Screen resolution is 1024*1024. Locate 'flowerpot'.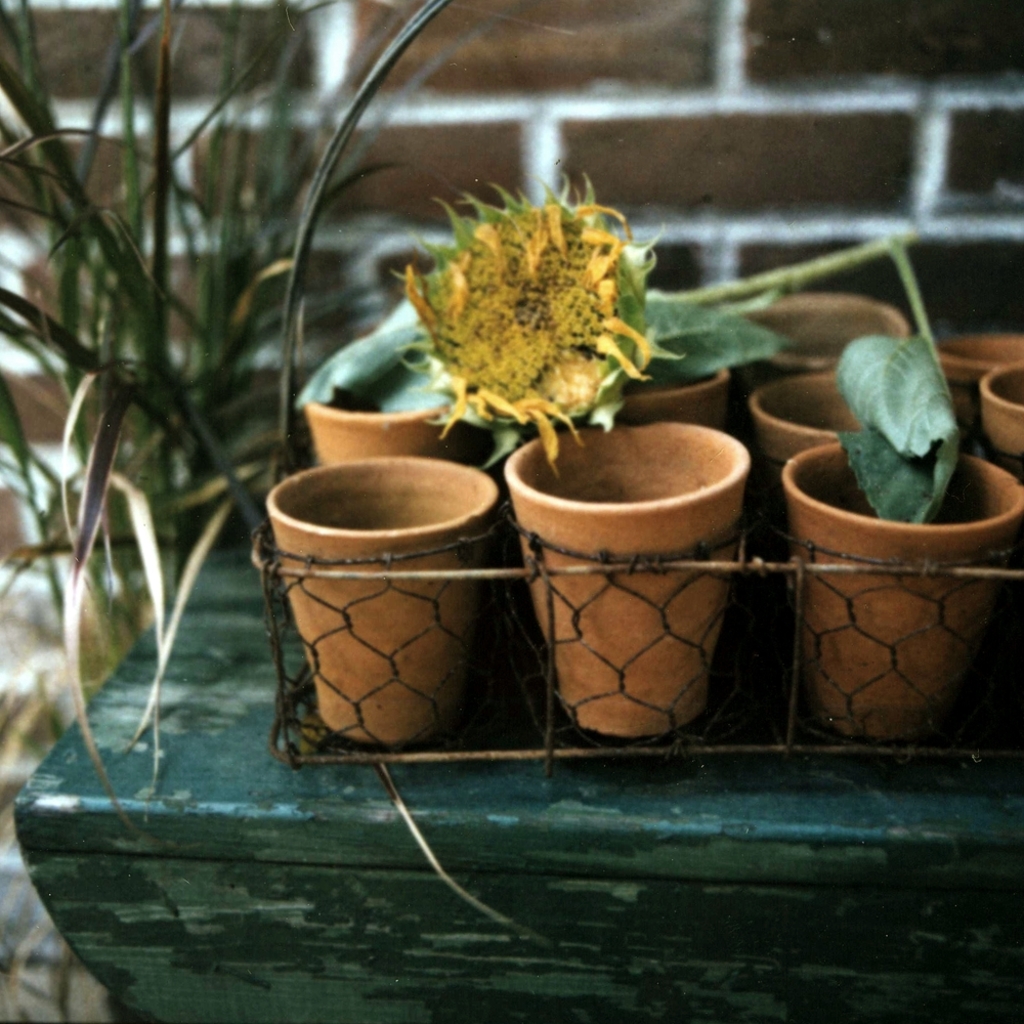
{"left": 748, "top": 368, "right": 966, "bottom": 469}.
